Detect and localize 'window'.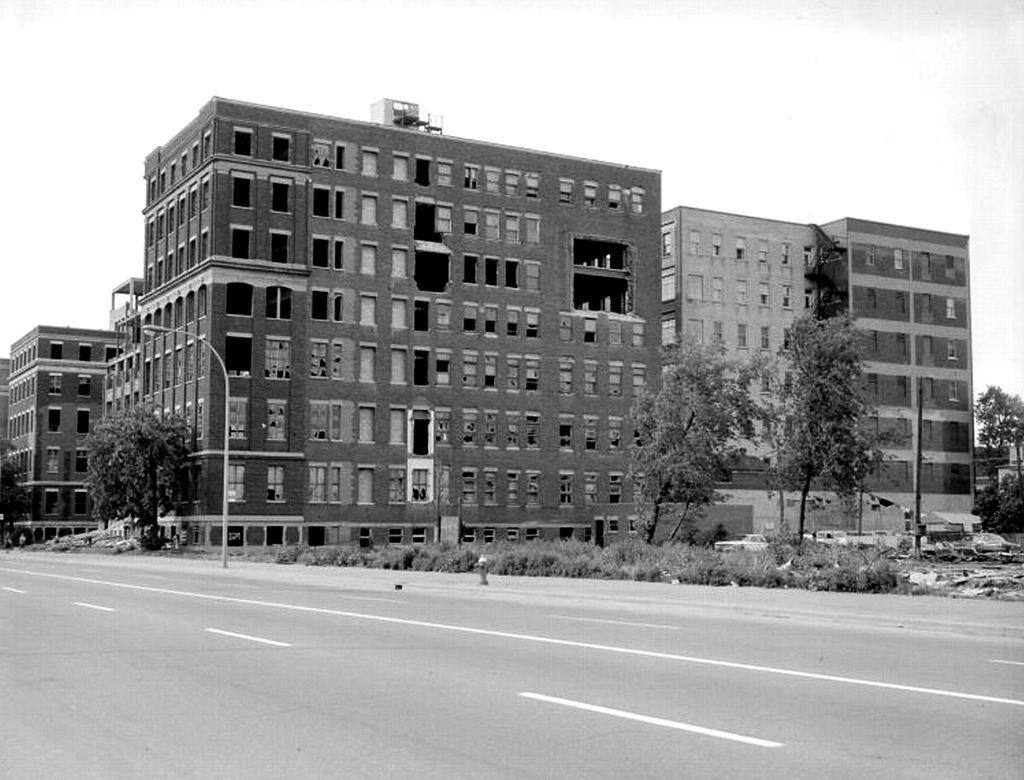
Localized at (left=313, top=291, right=332, bottom=322).
